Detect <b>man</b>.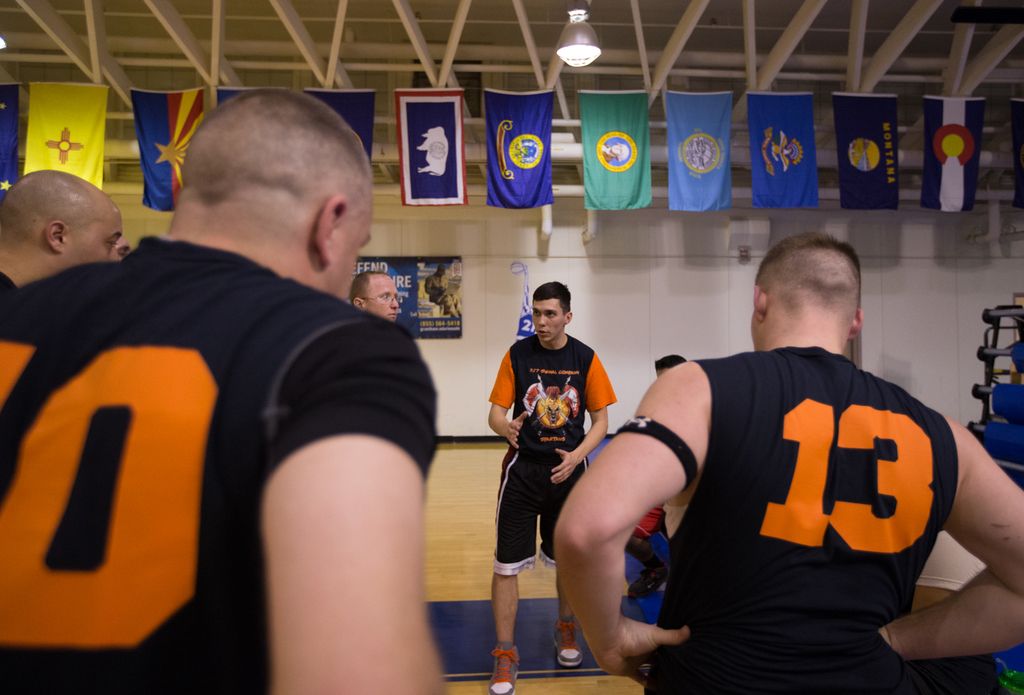
Detected at <region>0, 165, 122, 314</region>.
